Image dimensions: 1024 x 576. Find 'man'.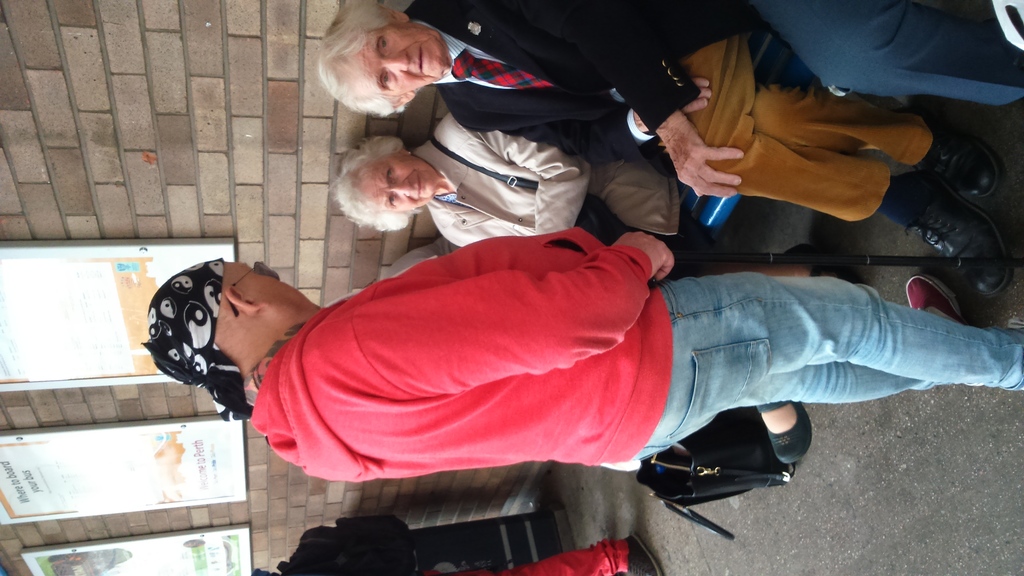
142,217,1023,486.
